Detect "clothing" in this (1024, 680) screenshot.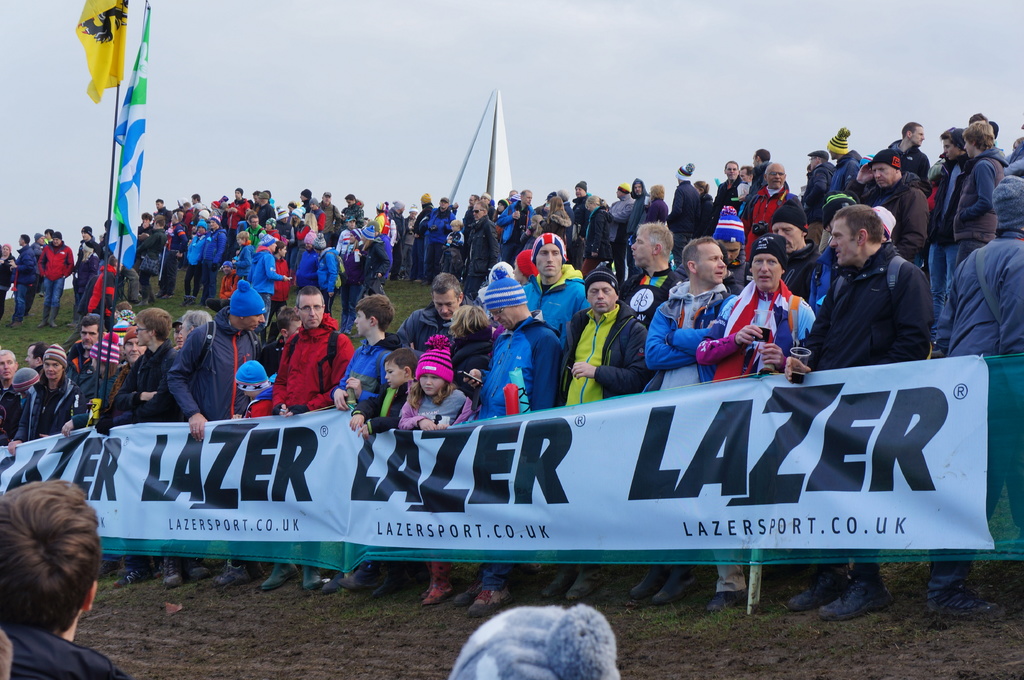
Detection: 337/328/397/423.
